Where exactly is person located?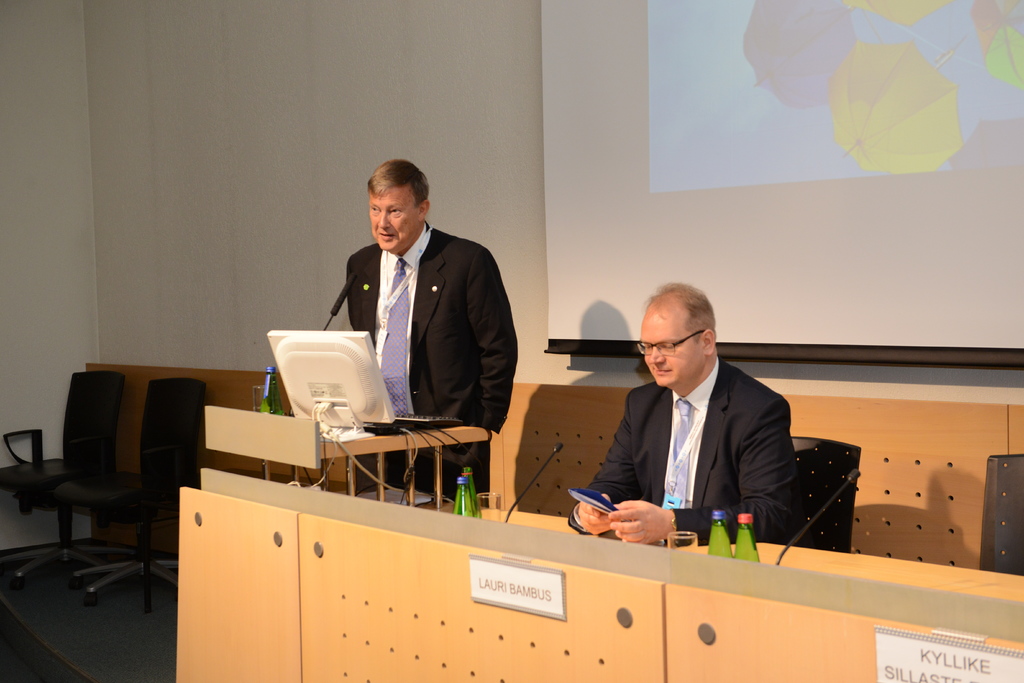
Its bounding box is pyautogui.locateOnScreen(346, 155, 519, 507).
